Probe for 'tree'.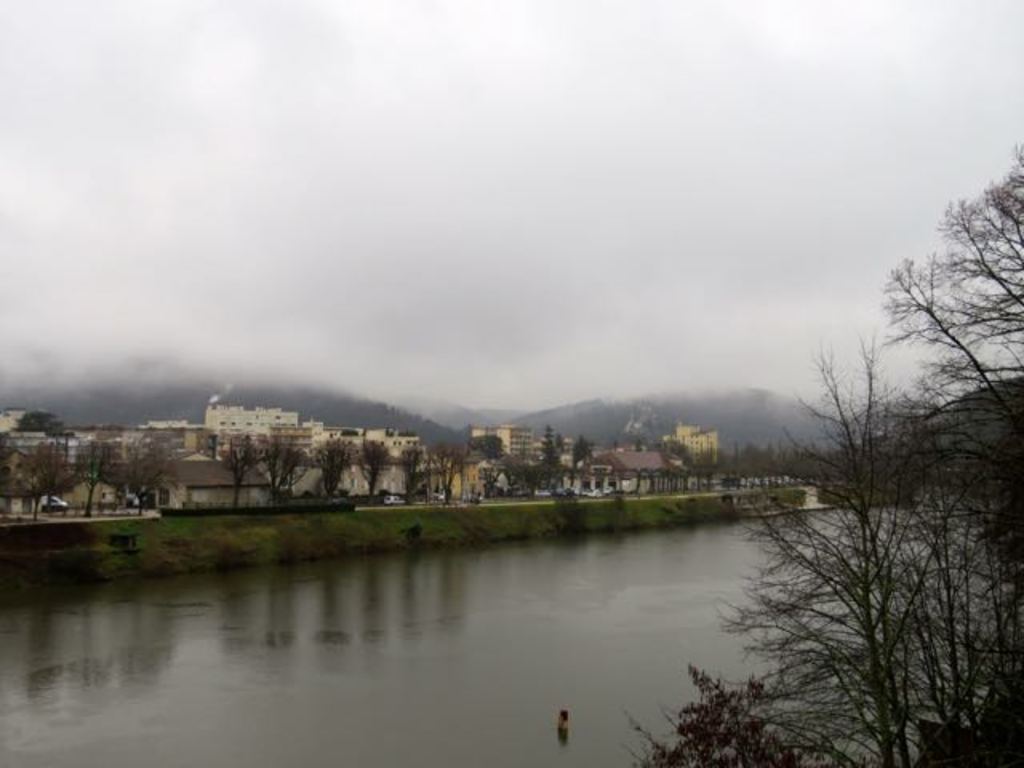
Probe result: detection(421, 437, 466, 502).
